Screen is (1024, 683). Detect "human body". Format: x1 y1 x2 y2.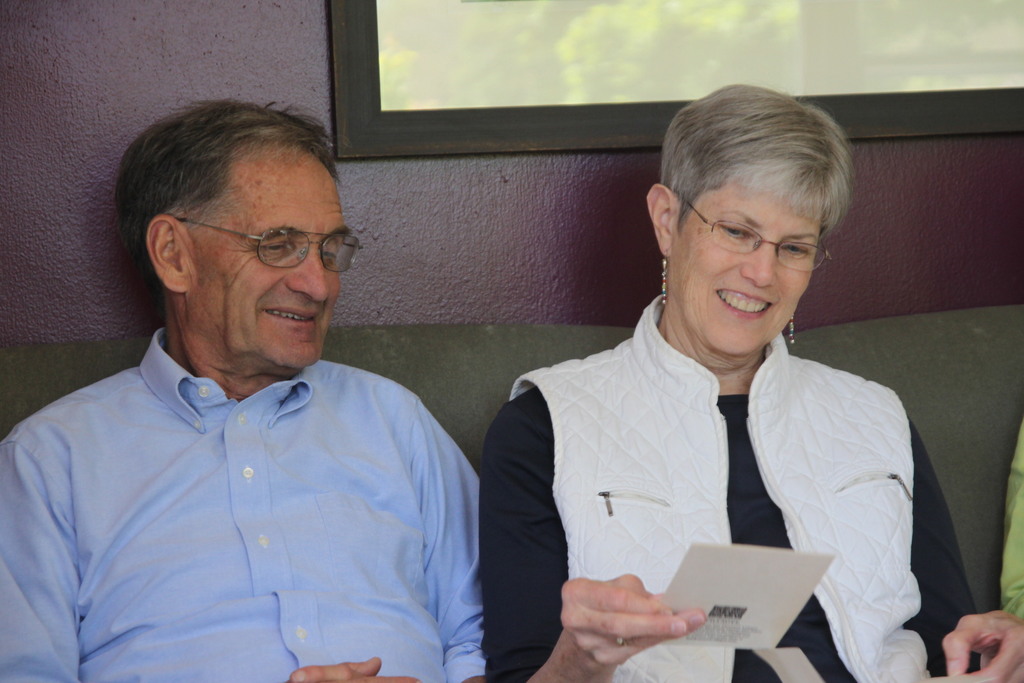
26 142 515 682.
